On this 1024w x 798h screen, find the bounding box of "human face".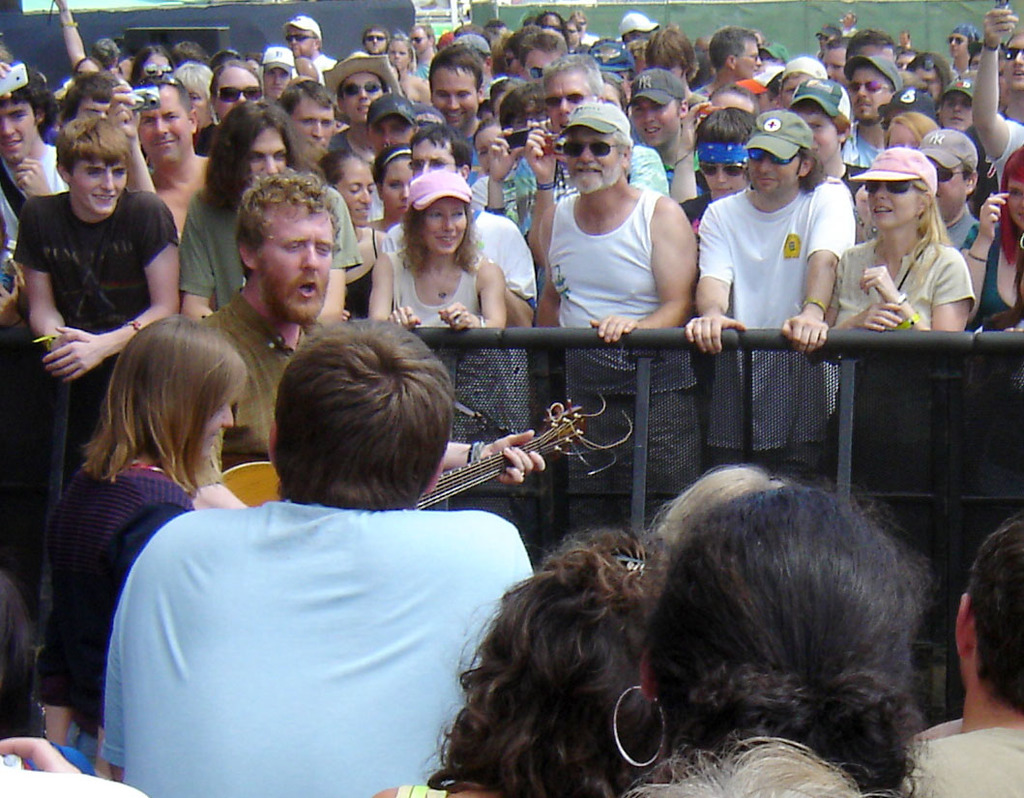
Bounding box: [x1=259, y1=208, x2=334, y2=322].
